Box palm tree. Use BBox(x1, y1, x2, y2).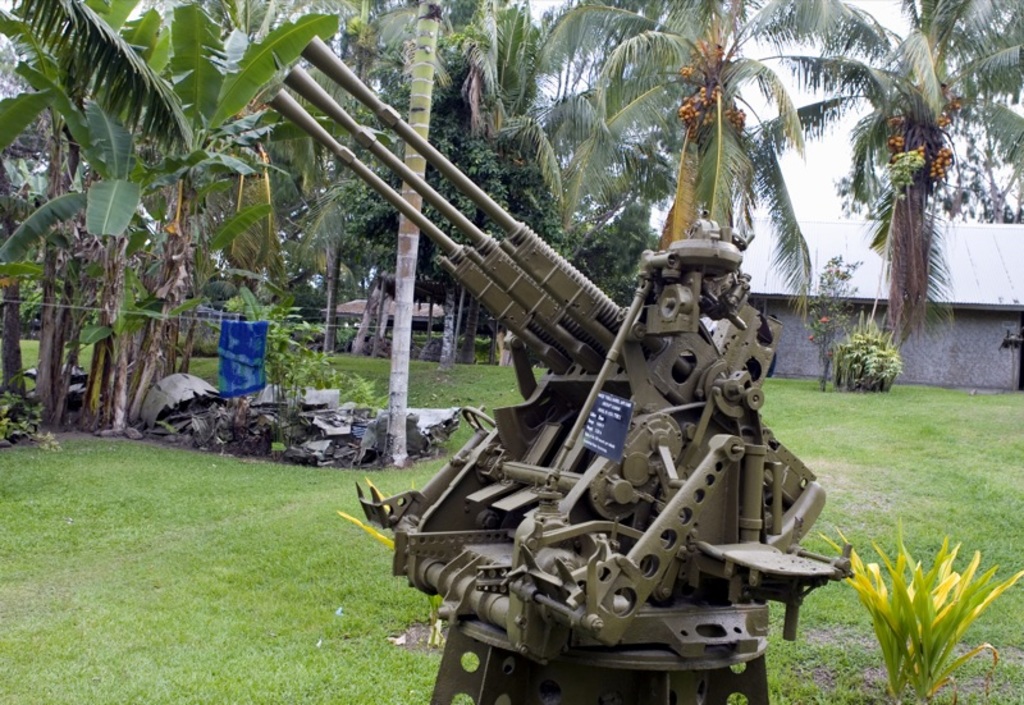
BBox(552, 0, 846, 246).
